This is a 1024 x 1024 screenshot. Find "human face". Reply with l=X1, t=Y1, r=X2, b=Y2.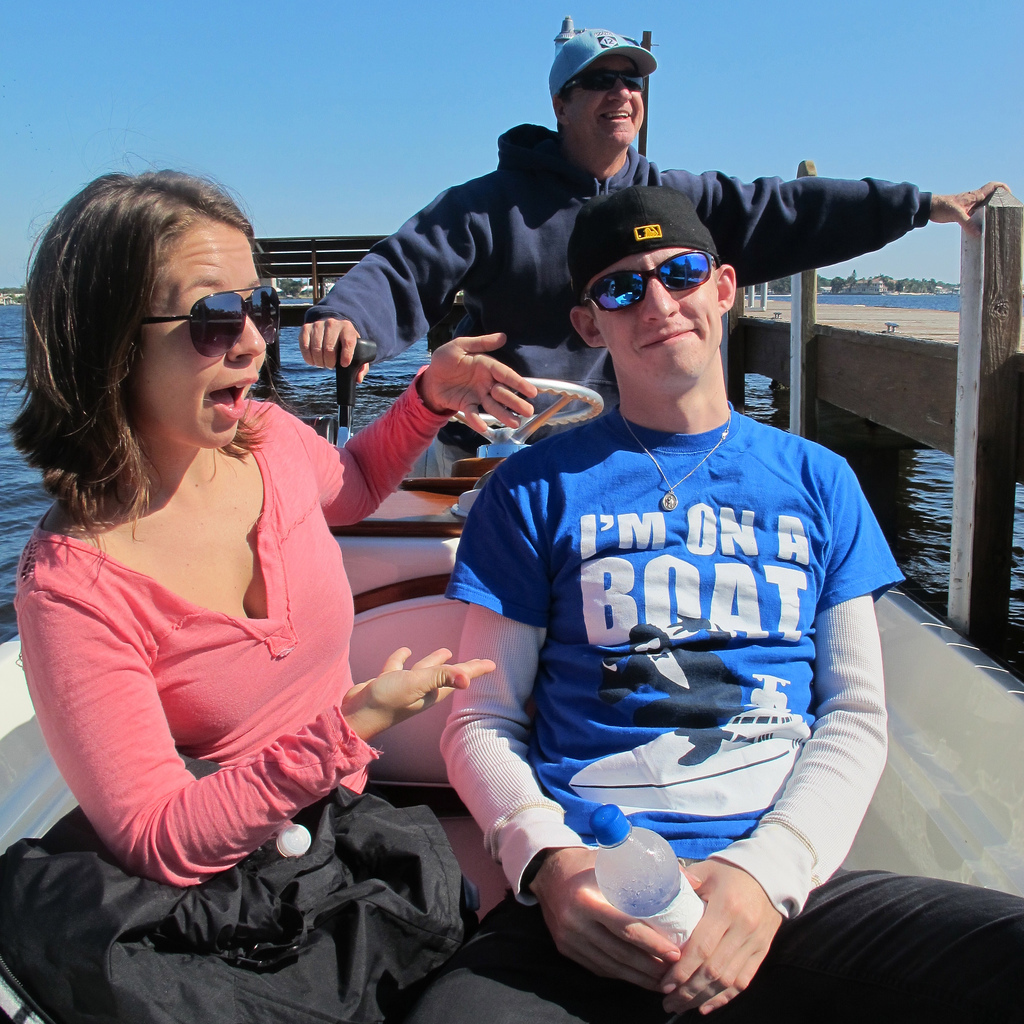
l=586, t=237, r=734, b=397.
